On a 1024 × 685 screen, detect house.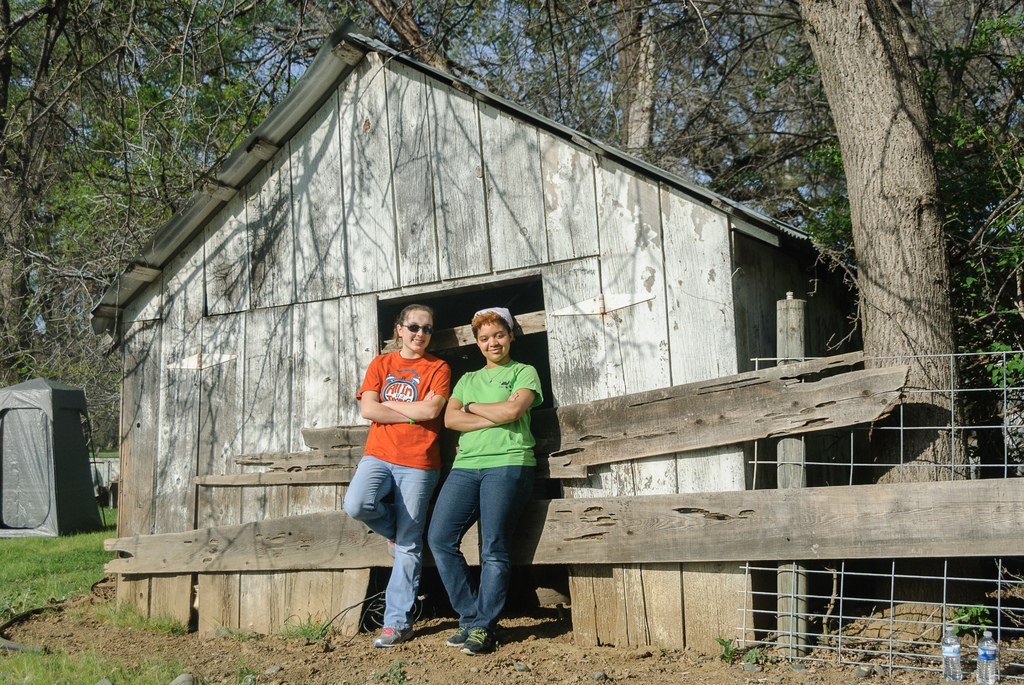
bbox(90, 26, 841, 599).
